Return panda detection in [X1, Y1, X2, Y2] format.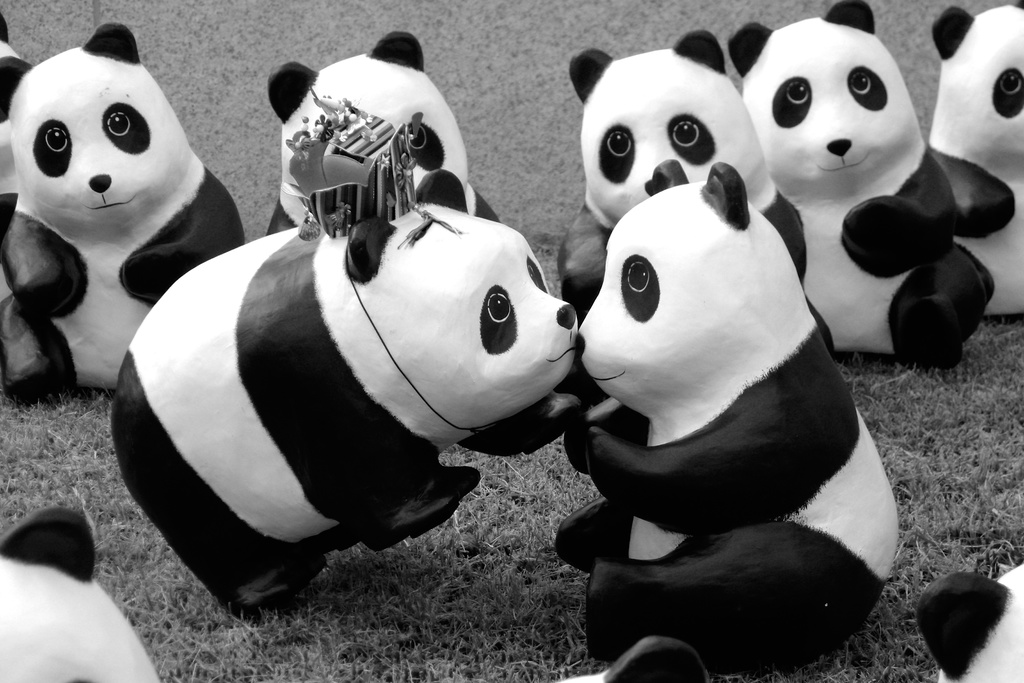
[724, 0, 972, 362].
